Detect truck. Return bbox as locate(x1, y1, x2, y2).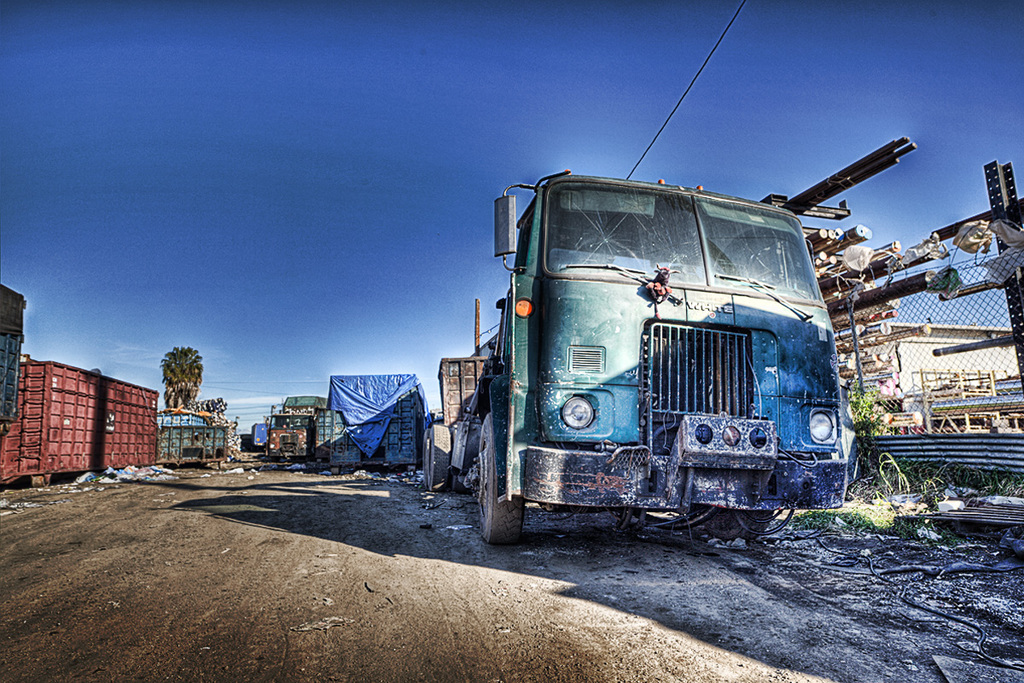
locate(0, 283, 26, 460).
